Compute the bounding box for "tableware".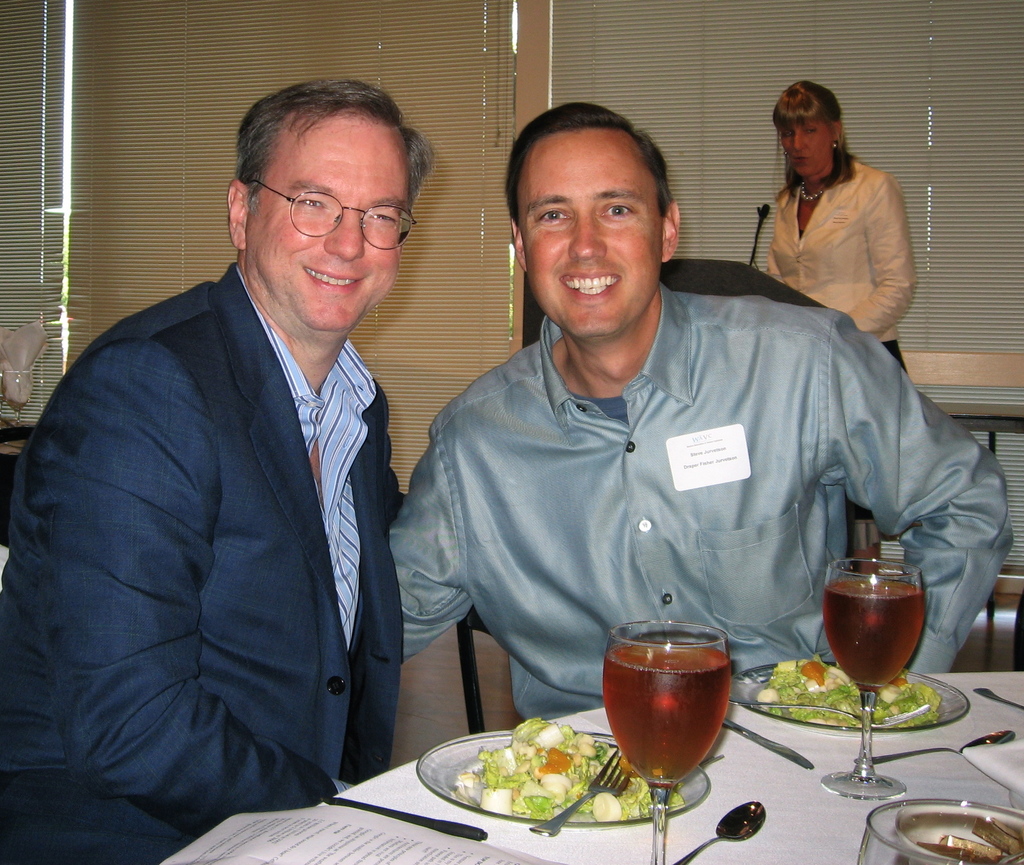
(left=965, top=734, right=1023, bottom=809).
